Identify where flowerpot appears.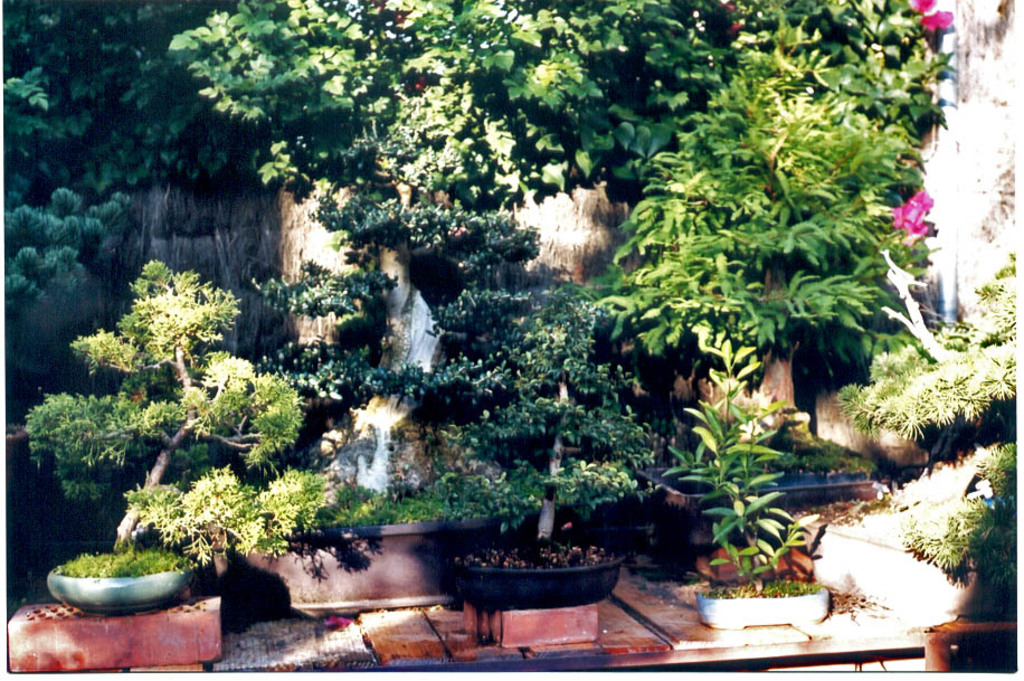
Appears at [710,578,842,647].
